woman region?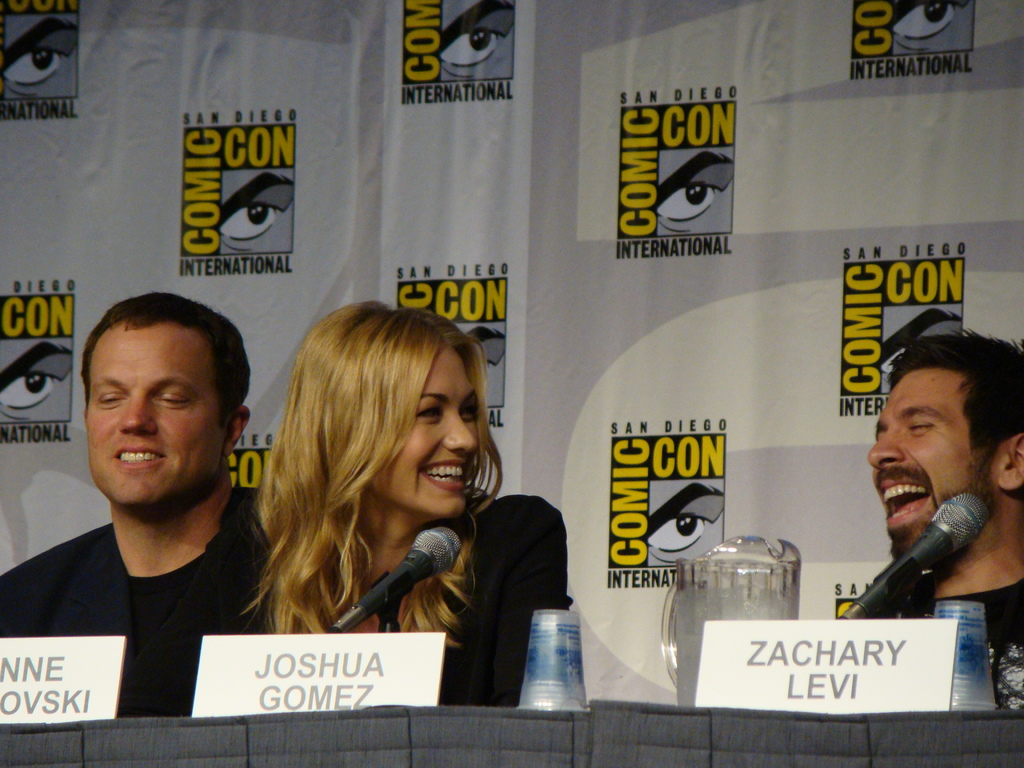
(x1=227, y1=308, x2=575, y2=685)
